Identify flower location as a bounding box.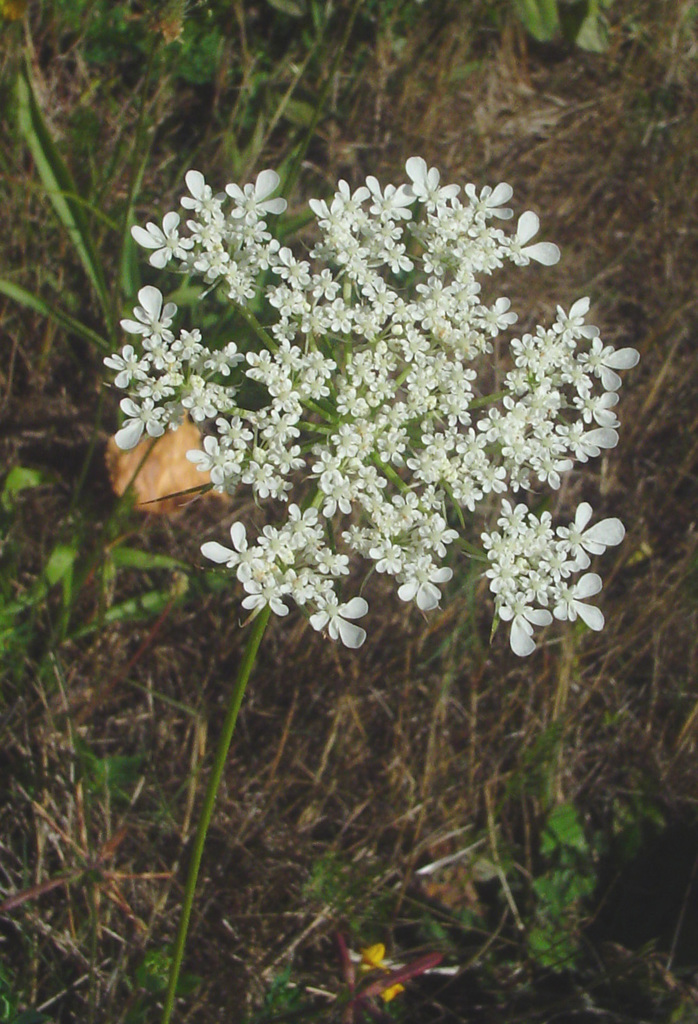
left=366, top=173, right=415, bottom=217.
